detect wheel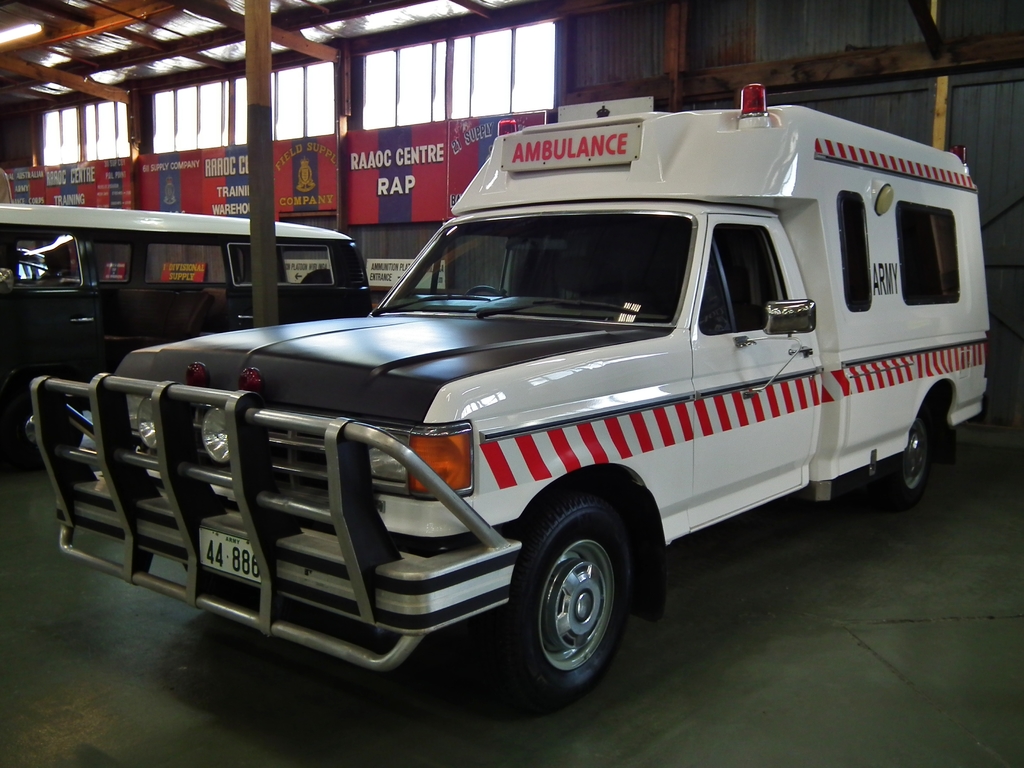
x1=877, y1=410, x2=934, y2=502
